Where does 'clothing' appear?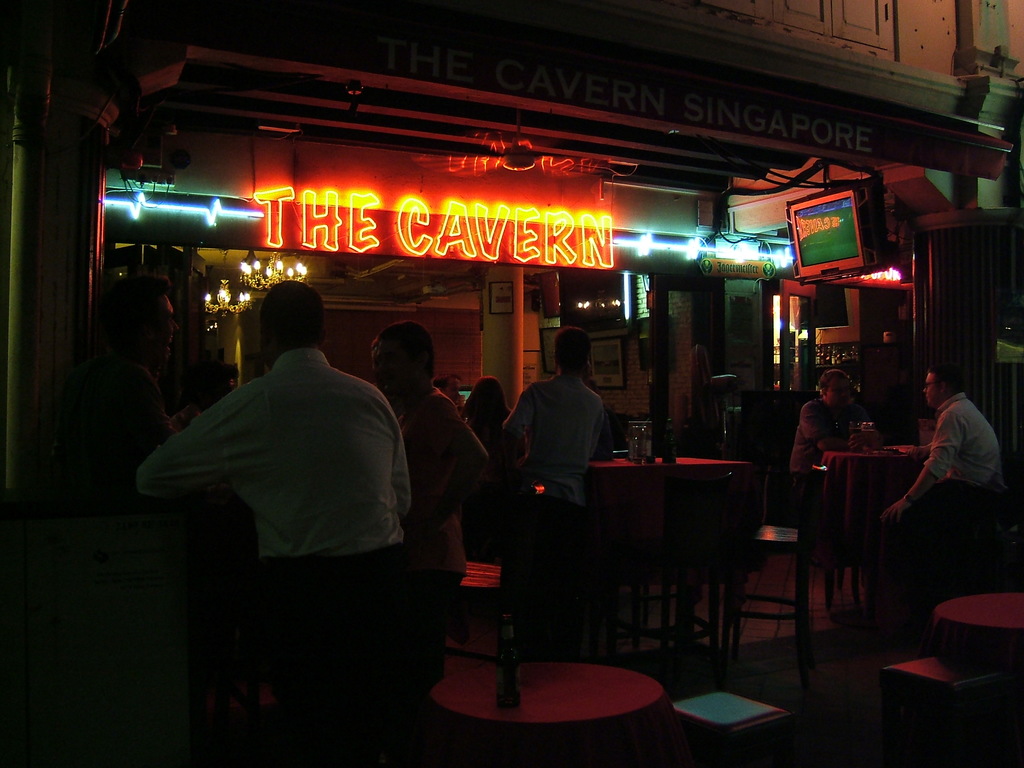
Appears at bbox(500, 371, 600, 613).
